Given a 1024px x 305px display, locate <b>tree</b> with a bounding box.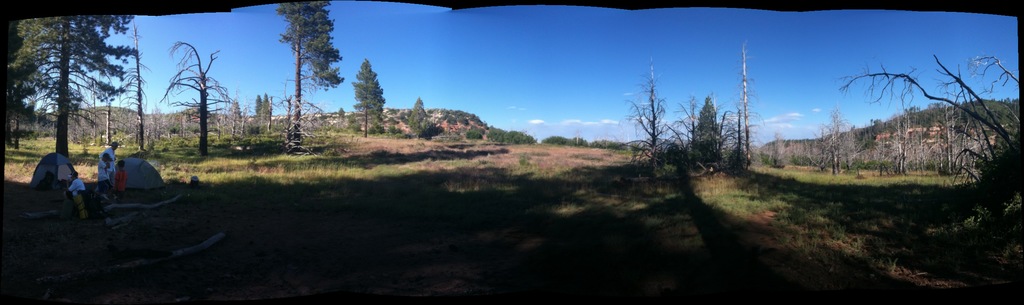
Located: [833, 54, 1023, 210].
